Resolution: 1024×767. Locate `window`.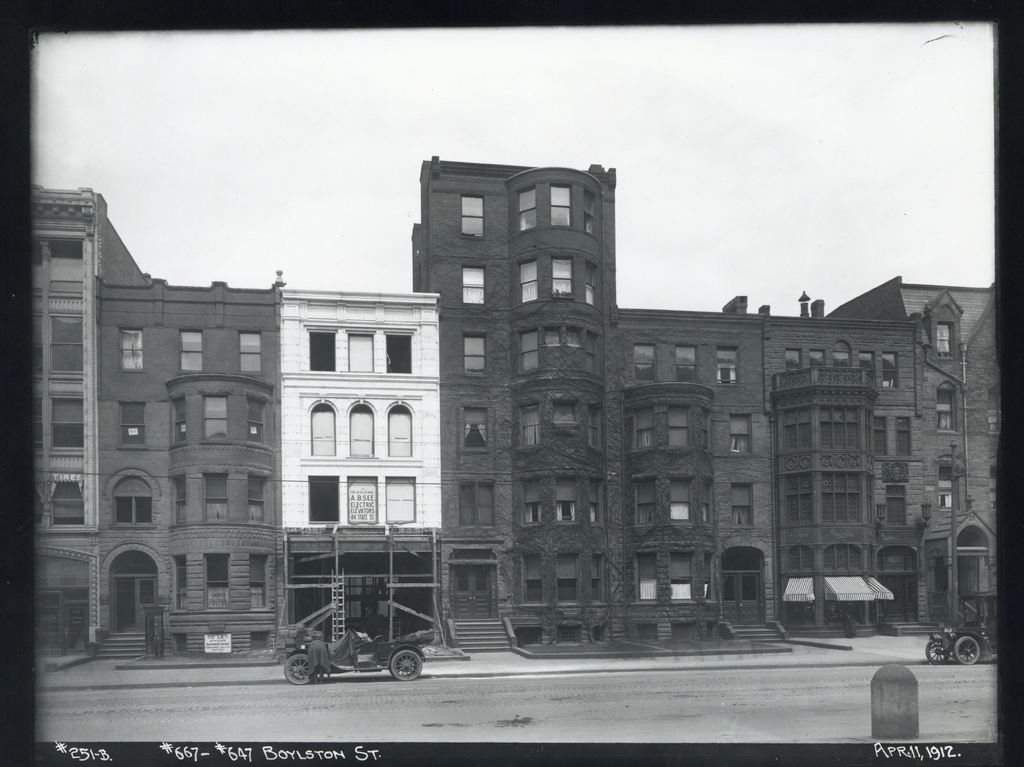
rect(249, 556, 268, 608).
